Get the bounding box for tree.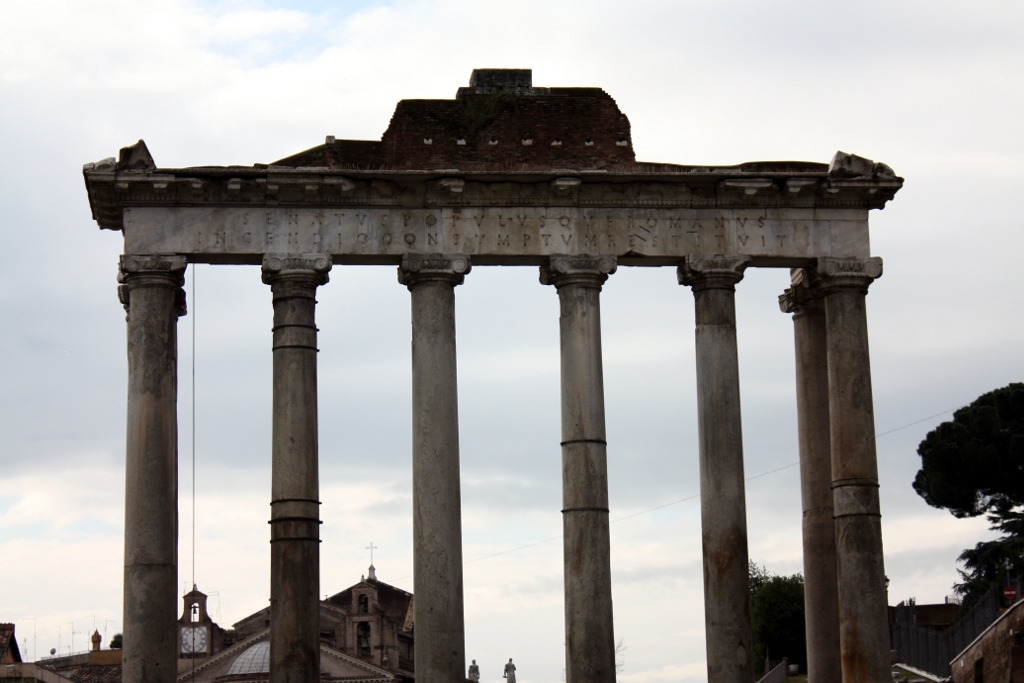
crop(905, 377, 1023, 614).
